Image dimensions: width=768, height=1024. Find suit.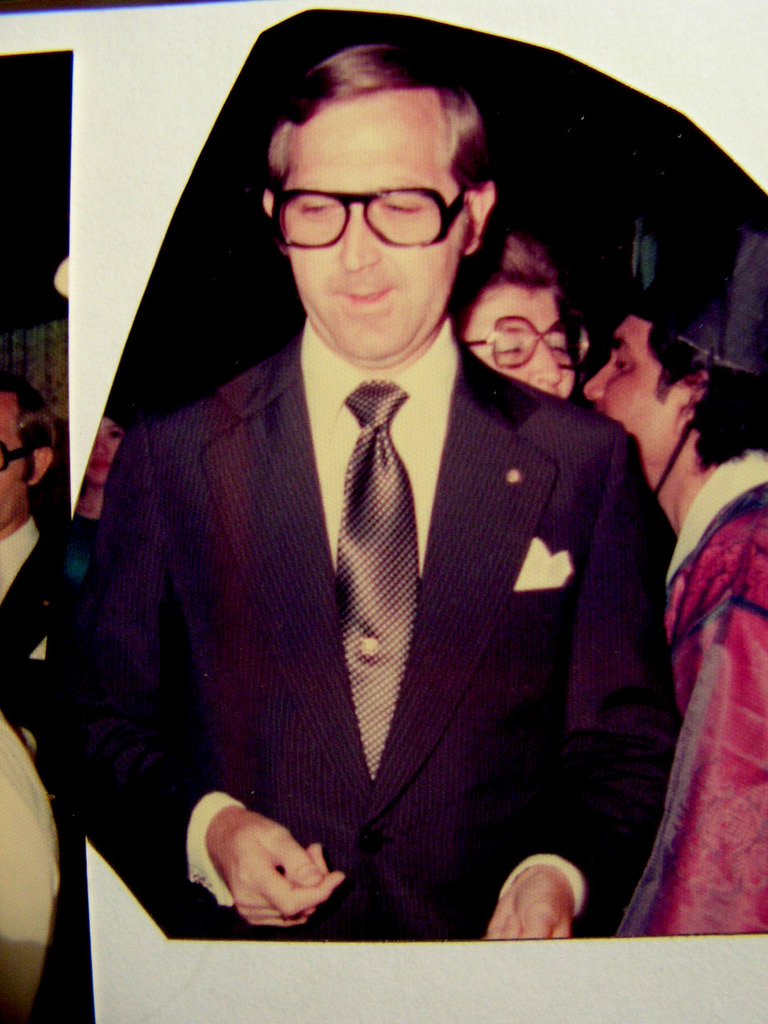
left=62, top=145, right=704, bottom=954.
